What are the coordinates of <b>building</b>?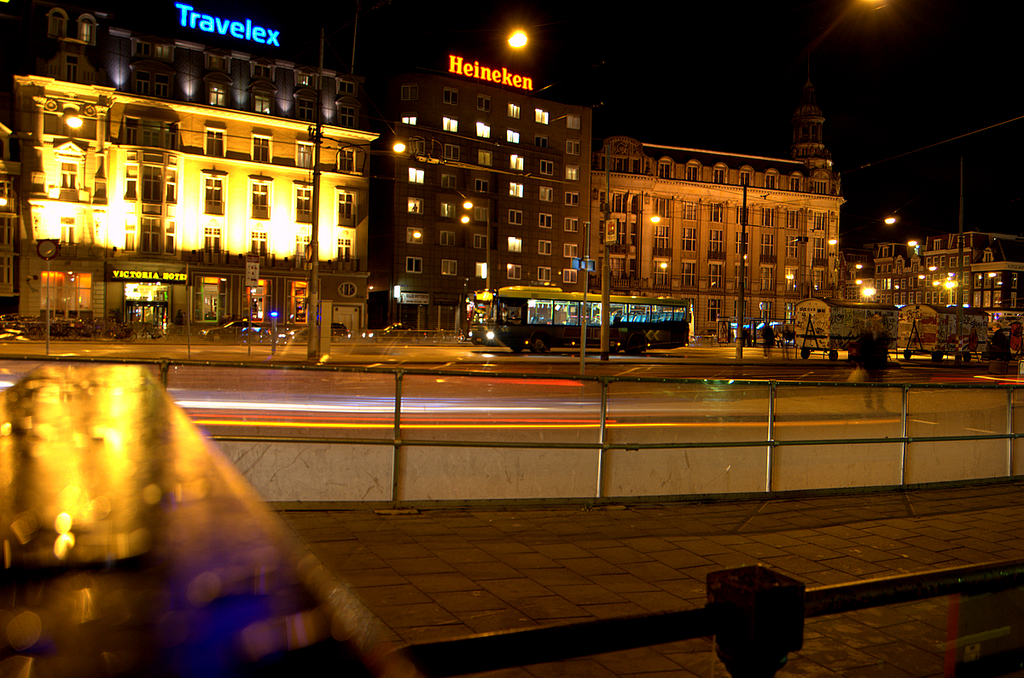
588 101 841 344.
